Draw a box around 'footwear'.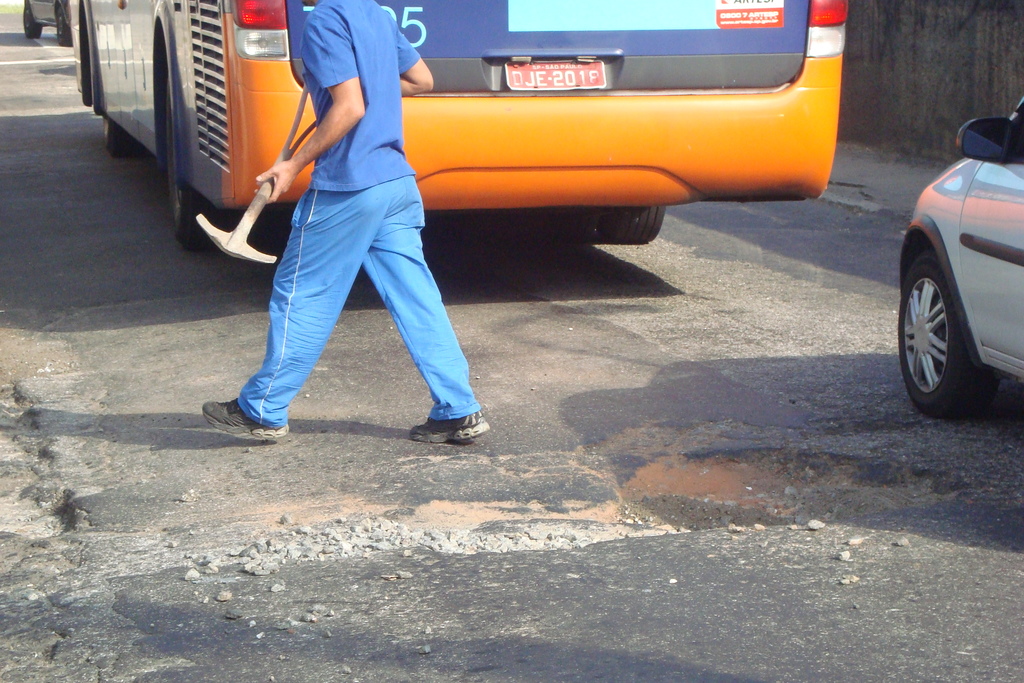
(x1=195, y1=372, x2=287, y2=439).
